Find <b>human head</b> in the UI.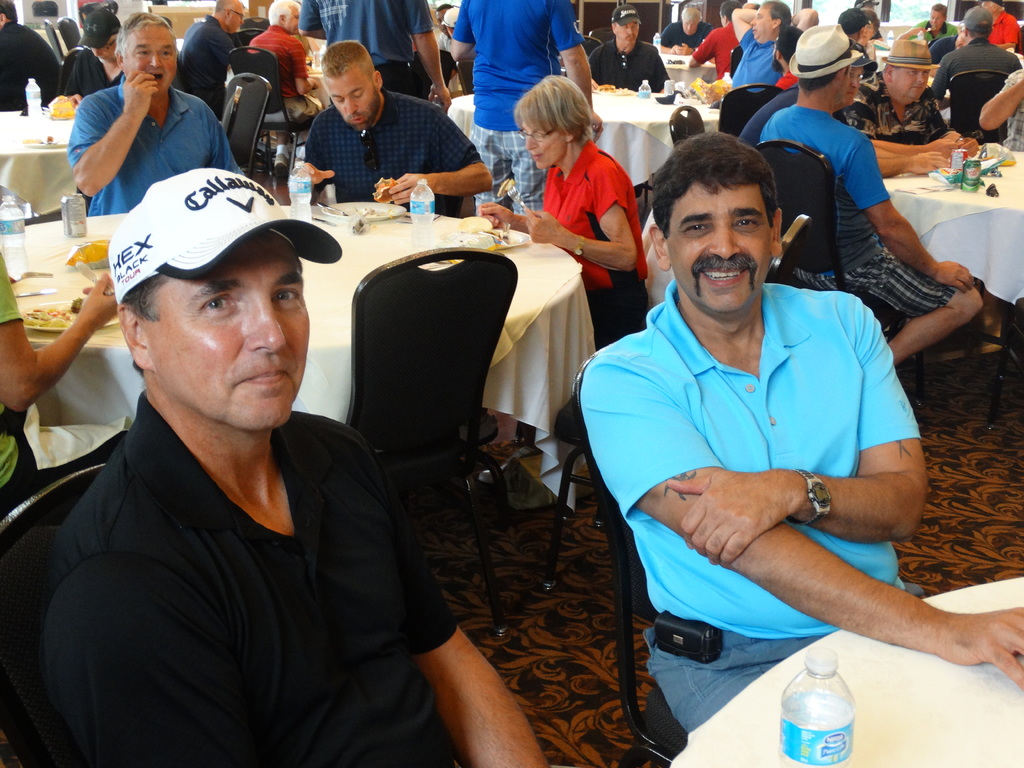
UI element at crop(682, 11, 708, 33).
